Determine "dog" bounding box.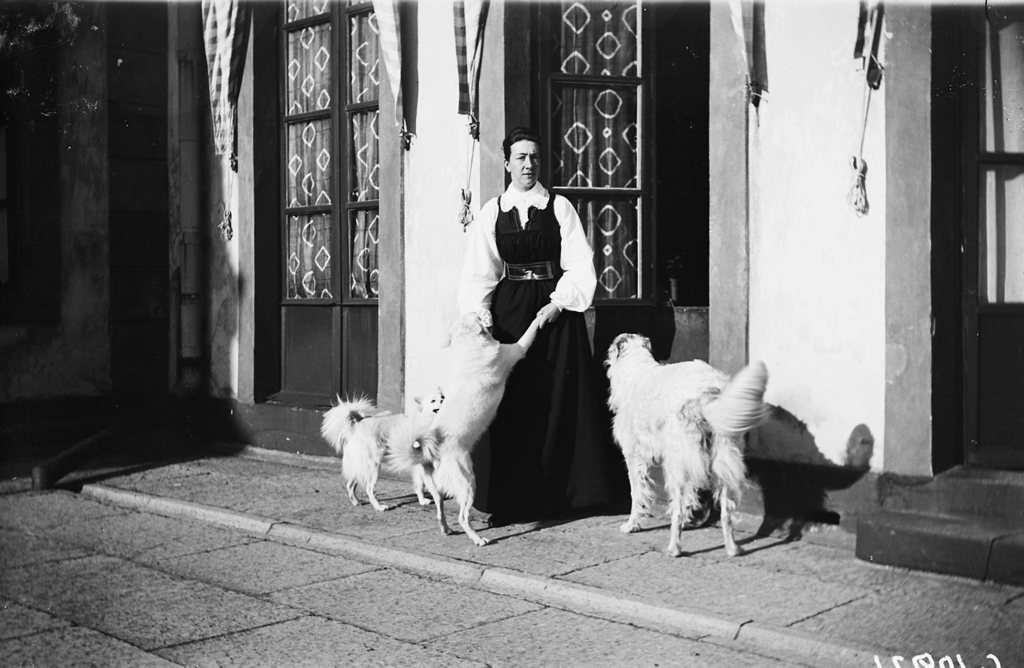
Determined: 607, 323, 776, 561.
